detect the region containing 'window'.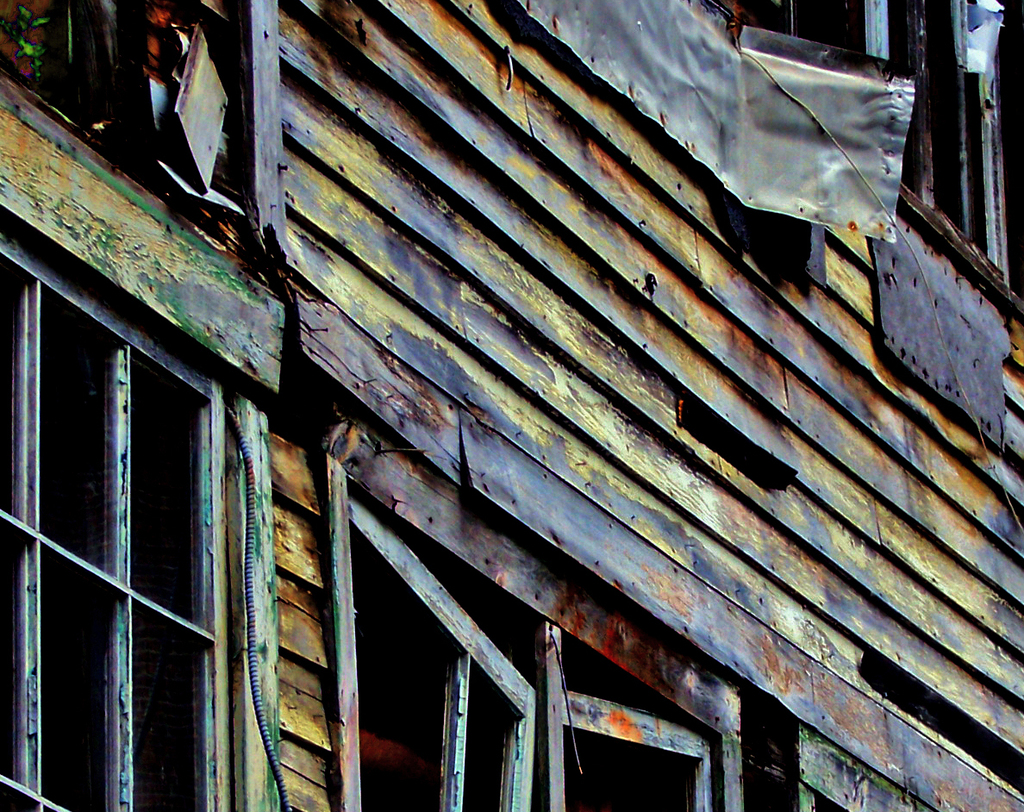
<bbox>740, 0, 1022, 294</bbox>.
